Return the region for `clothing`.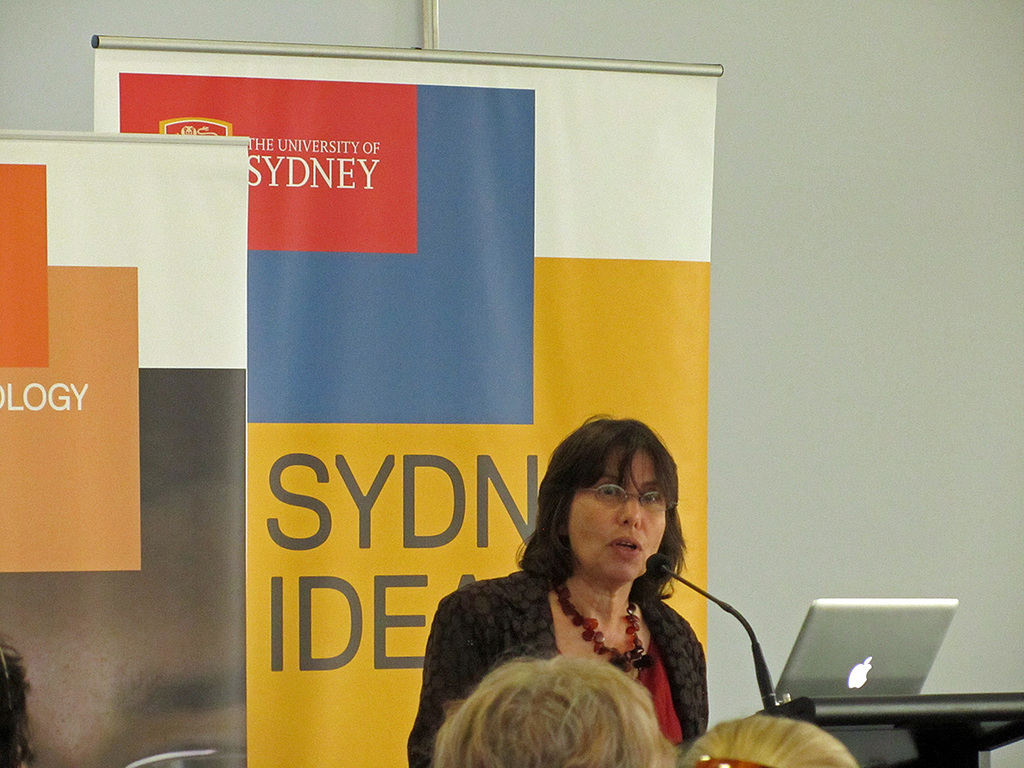
433,527,741,742.
